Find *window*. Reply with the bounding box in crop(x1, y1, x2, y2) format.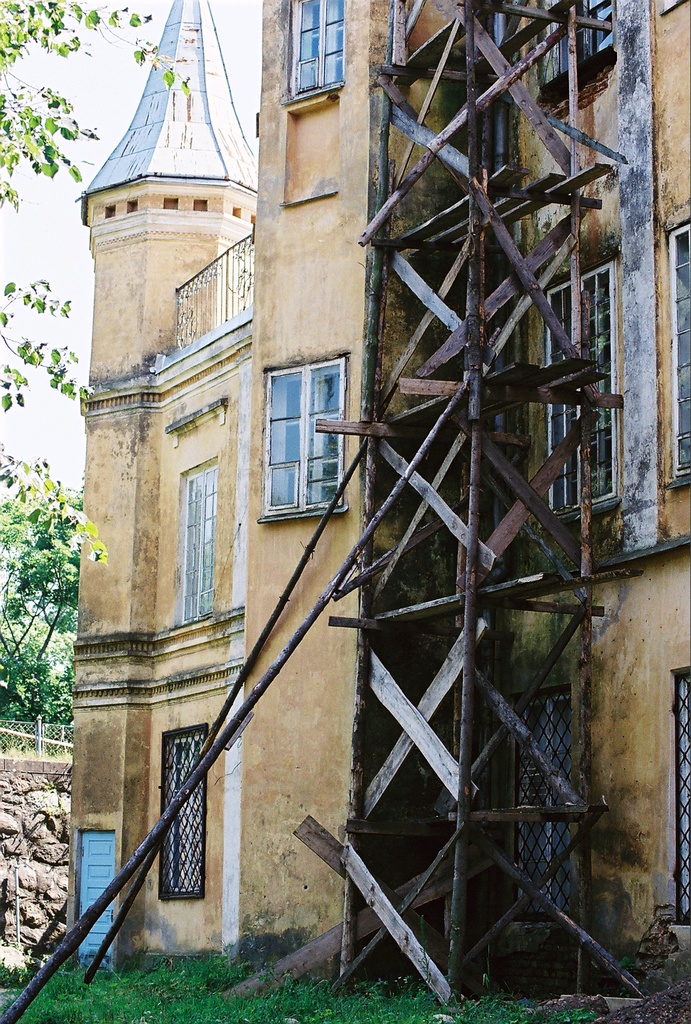
crop(668, 674, 690, 931).
